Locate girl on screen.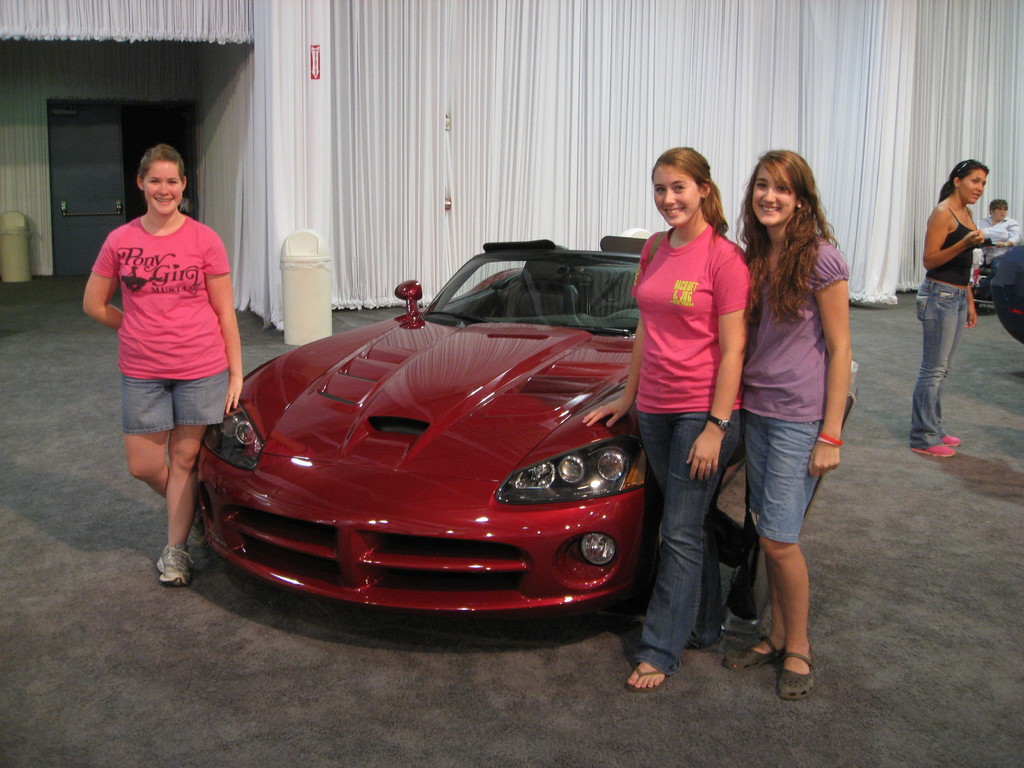
On screen at [x1=582, y1=142, x2=756, y2=695].
